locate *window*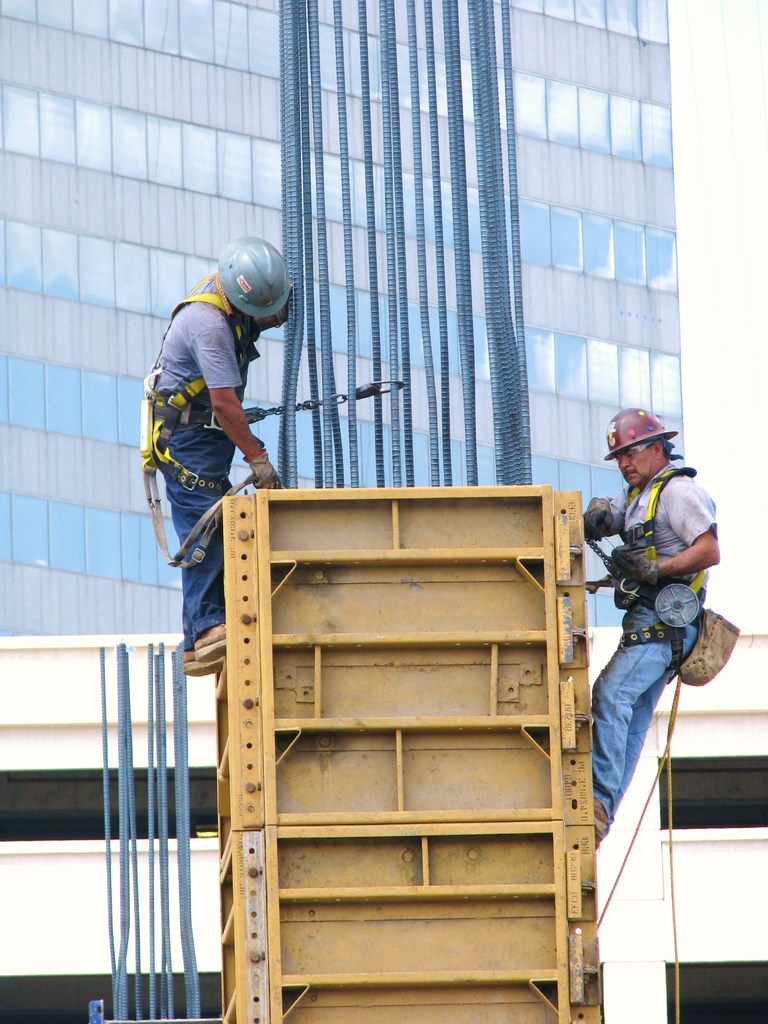
<bbox>513, 0, 671, 38</bbox>
